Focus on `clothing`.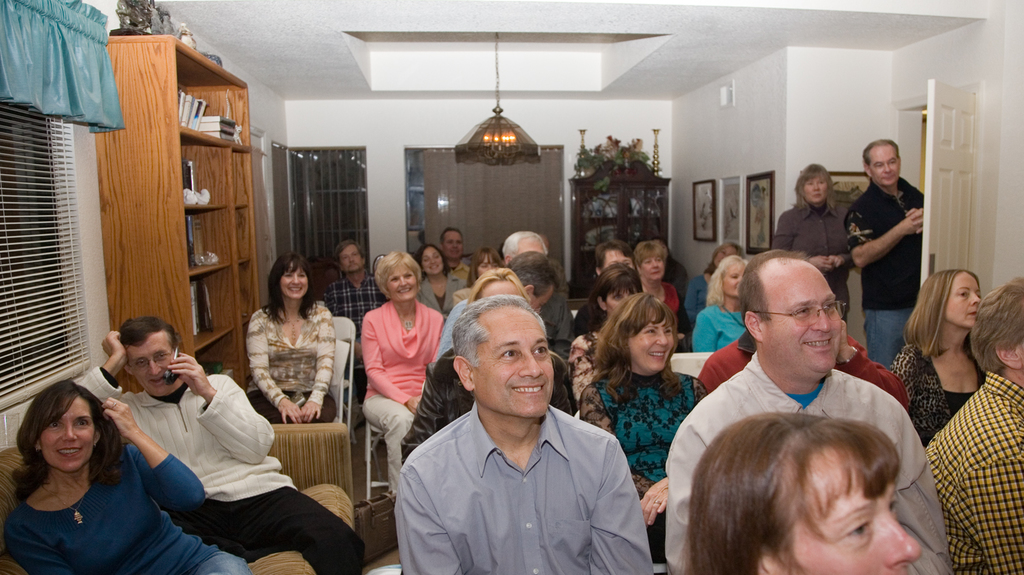
Focused at select_region(696, 327, 910, 416).
